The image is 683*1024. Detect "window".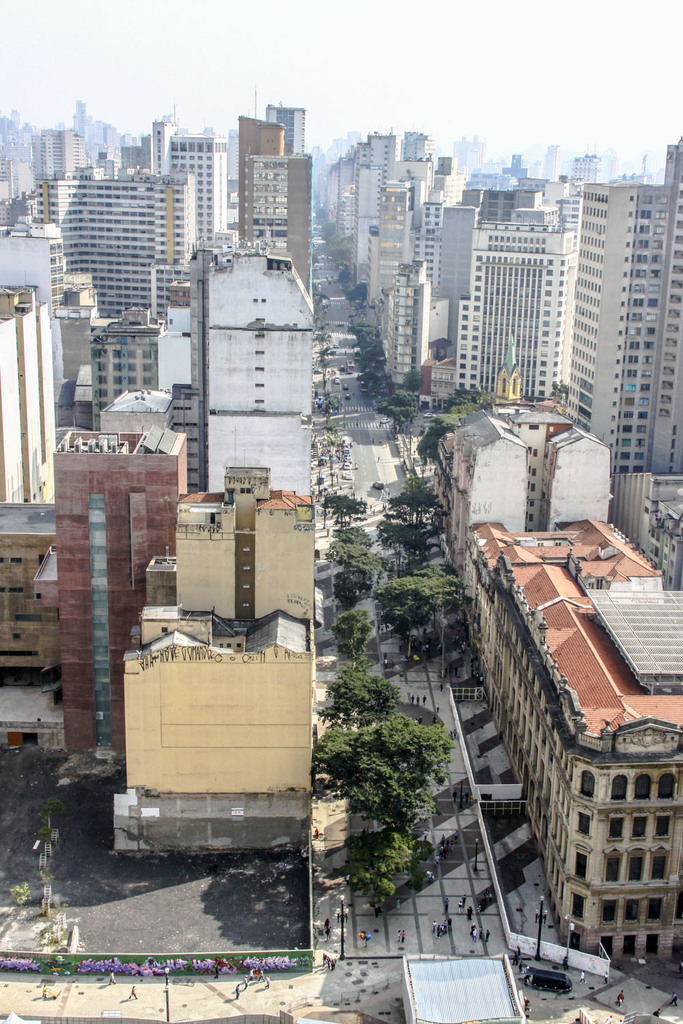
Detection: bbox(623, 933, 639, 957).
